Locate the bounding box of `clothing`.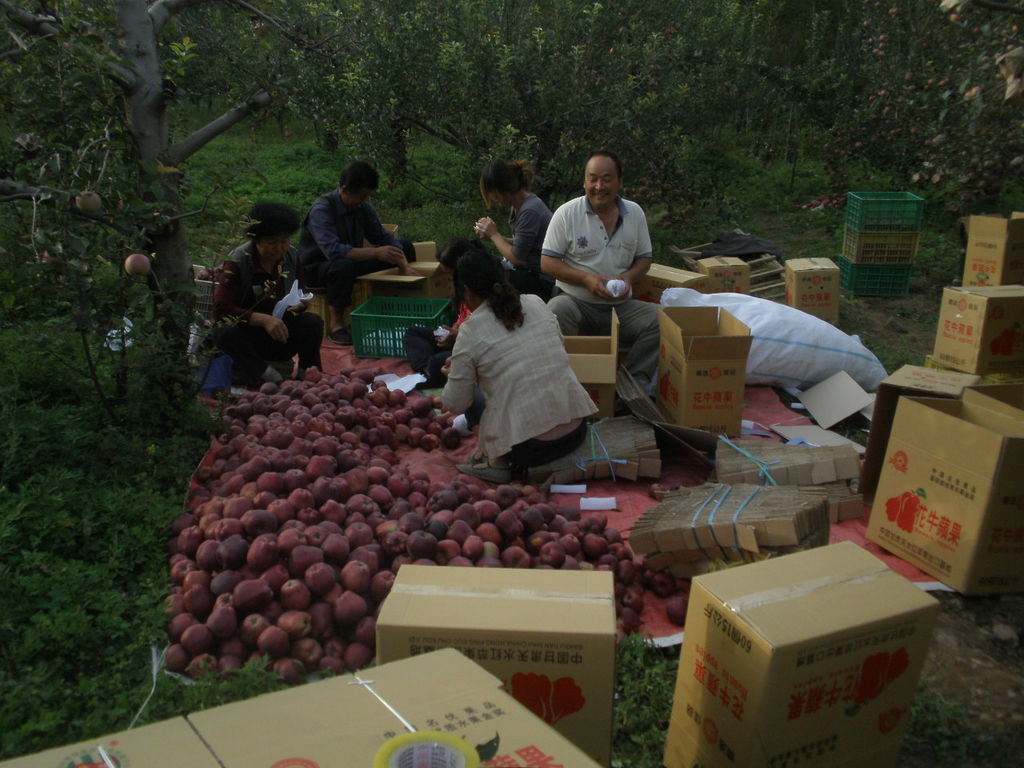
Bounding box: detection(508, 190, 563, 282).
